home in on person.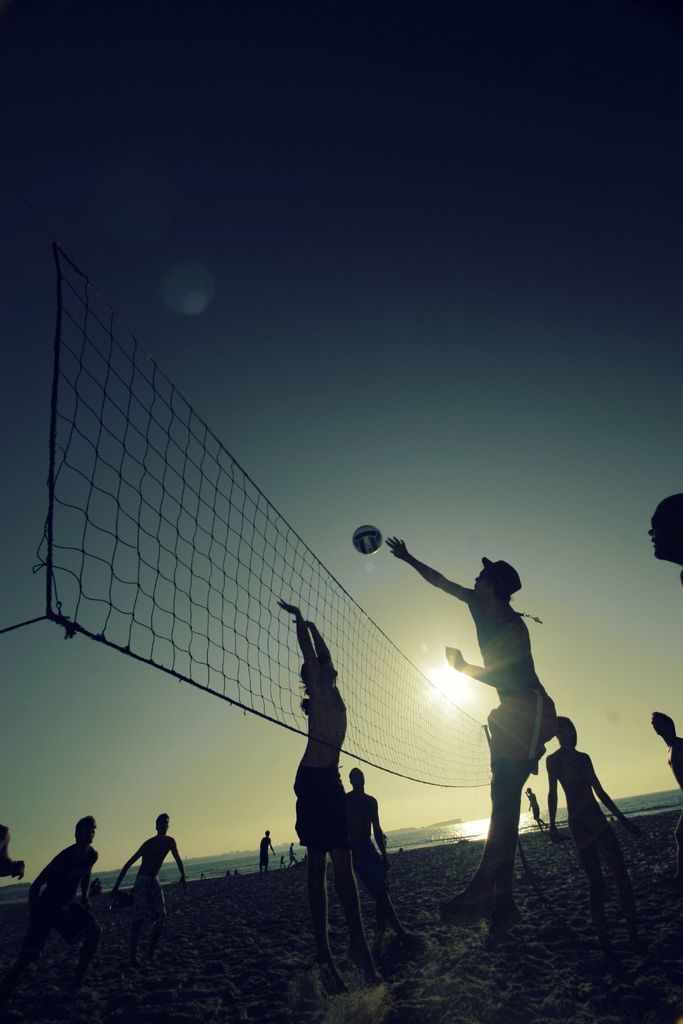
Homed in at 407,518,589,940.
